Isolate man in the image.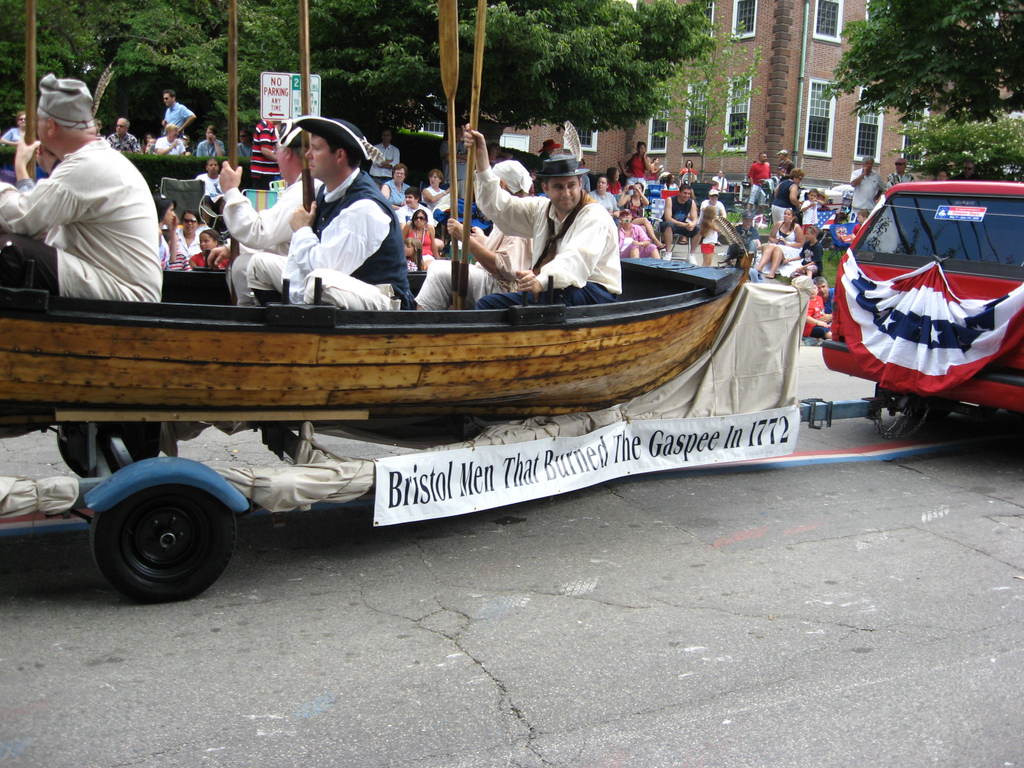
Isolated region: locate(706, 188, 726, 243).
